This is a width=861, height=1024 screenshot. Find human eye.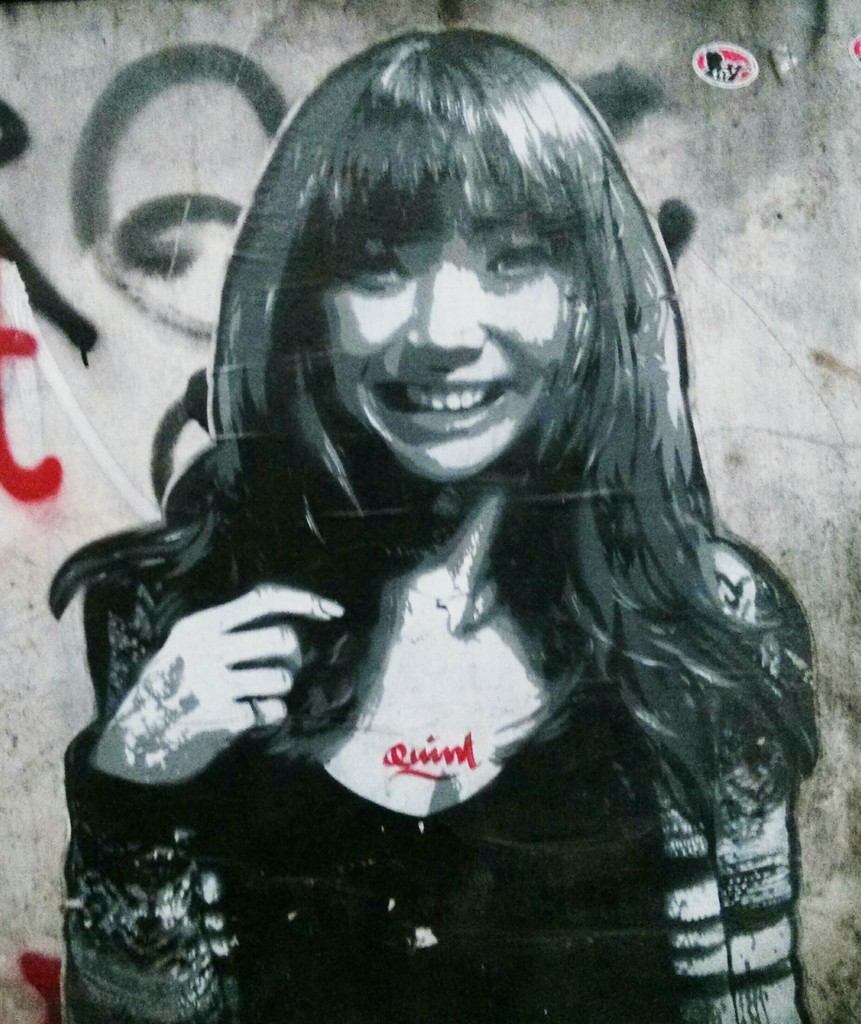
Bounding box: [left=336, top=250, right=399, bottom=288].
